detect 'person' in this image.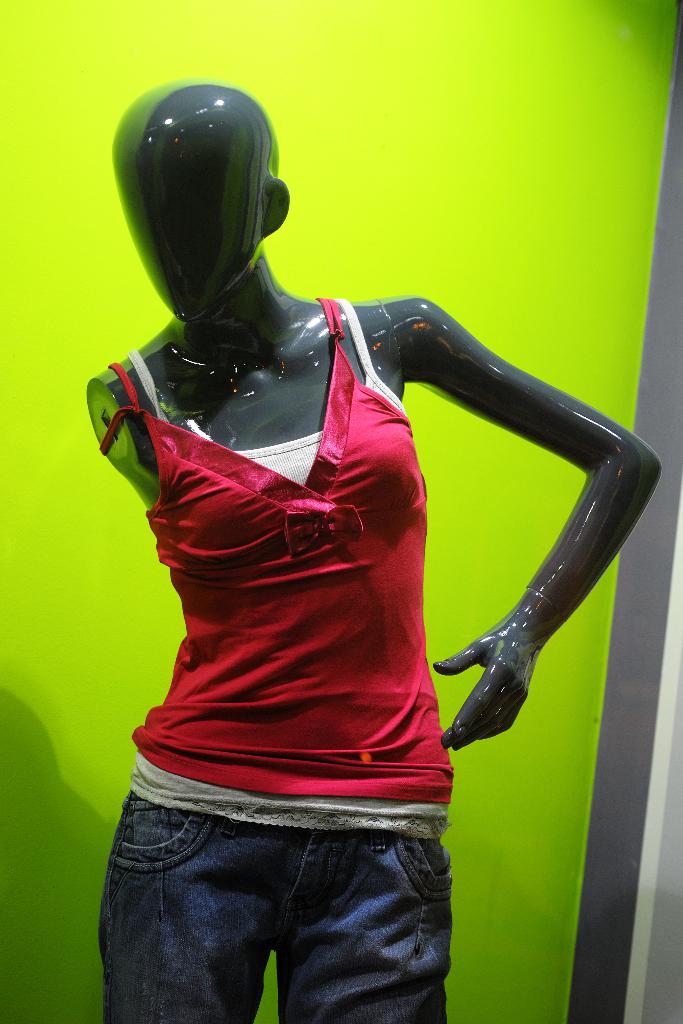
Detection: left=92, top=70, right=662, bottom=1023.
